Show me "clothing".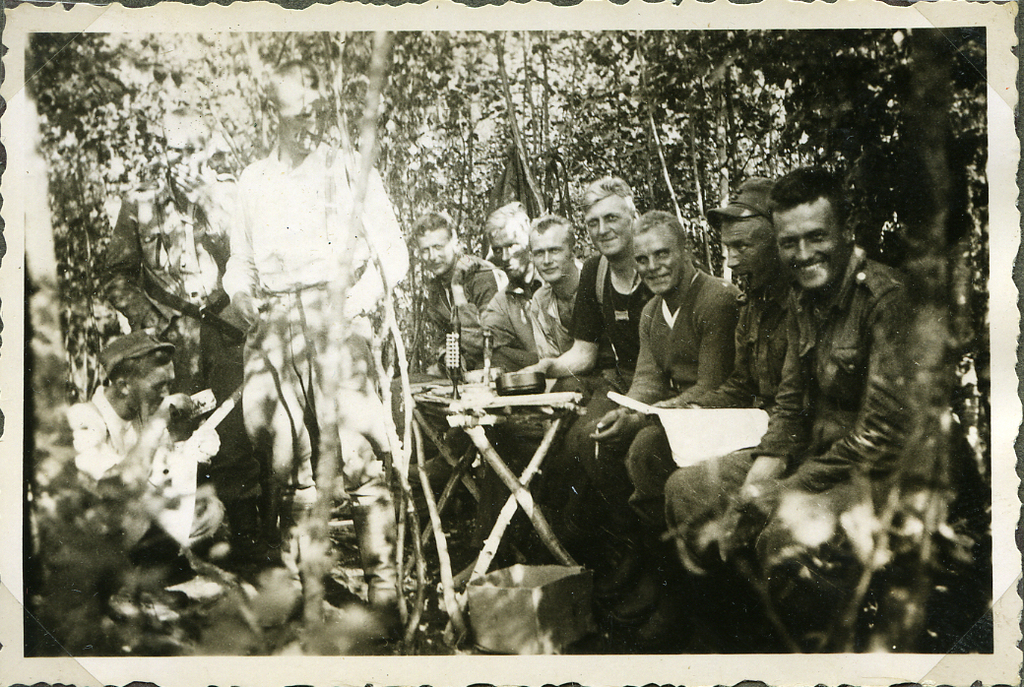
"clothing" is here: x1=669 y1=444 x2=966 y2=642.
